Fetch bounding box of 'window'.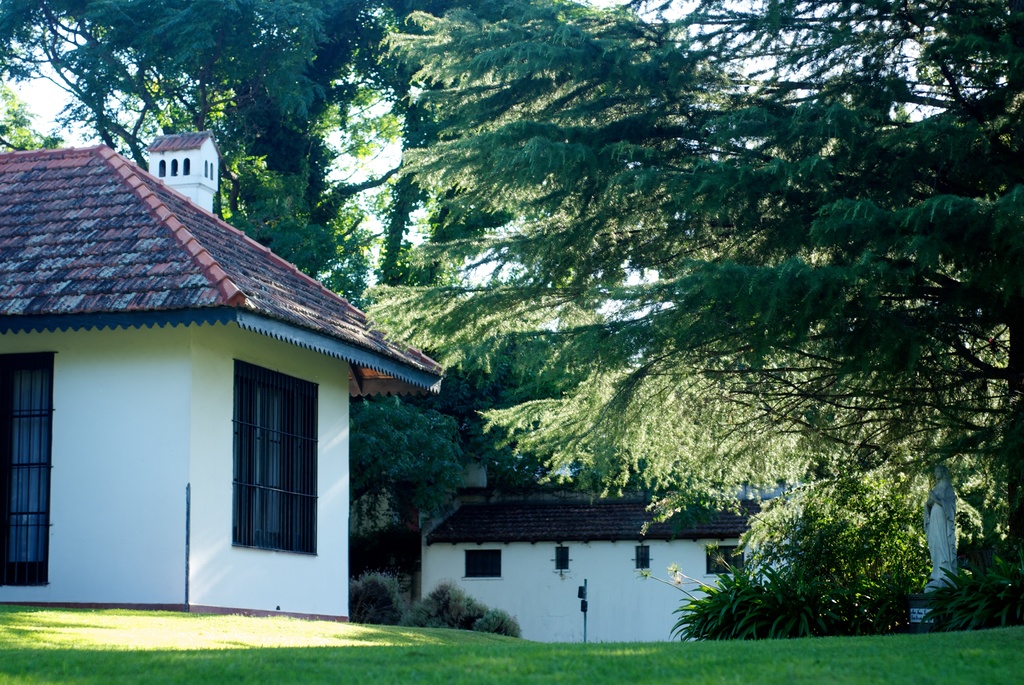
Bbox: select_region(0, 345, 54, 588).
